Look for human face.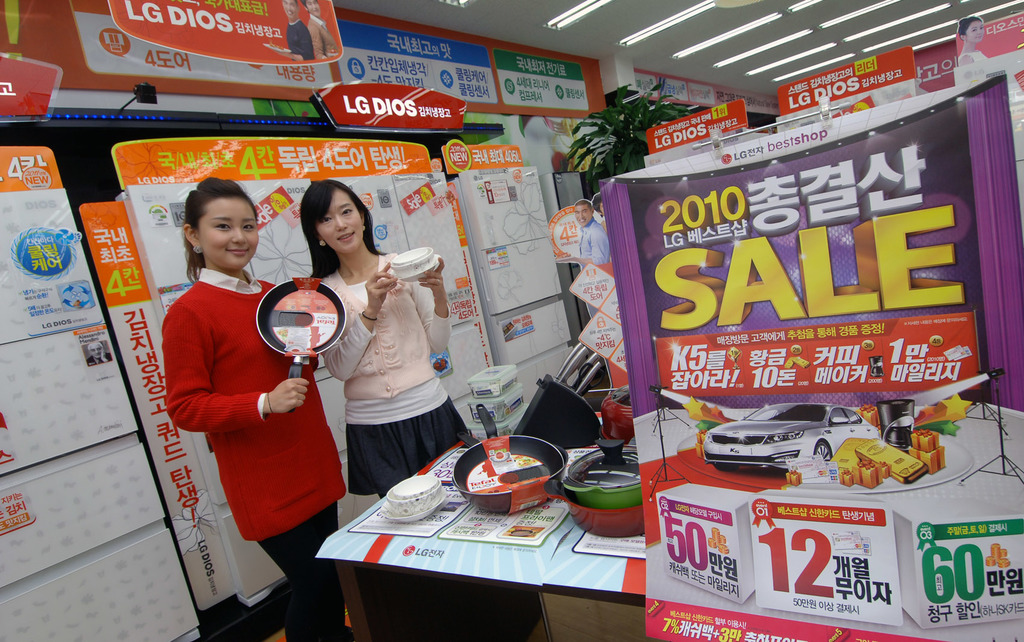
Found: detection(319, 189, 367, 248).
